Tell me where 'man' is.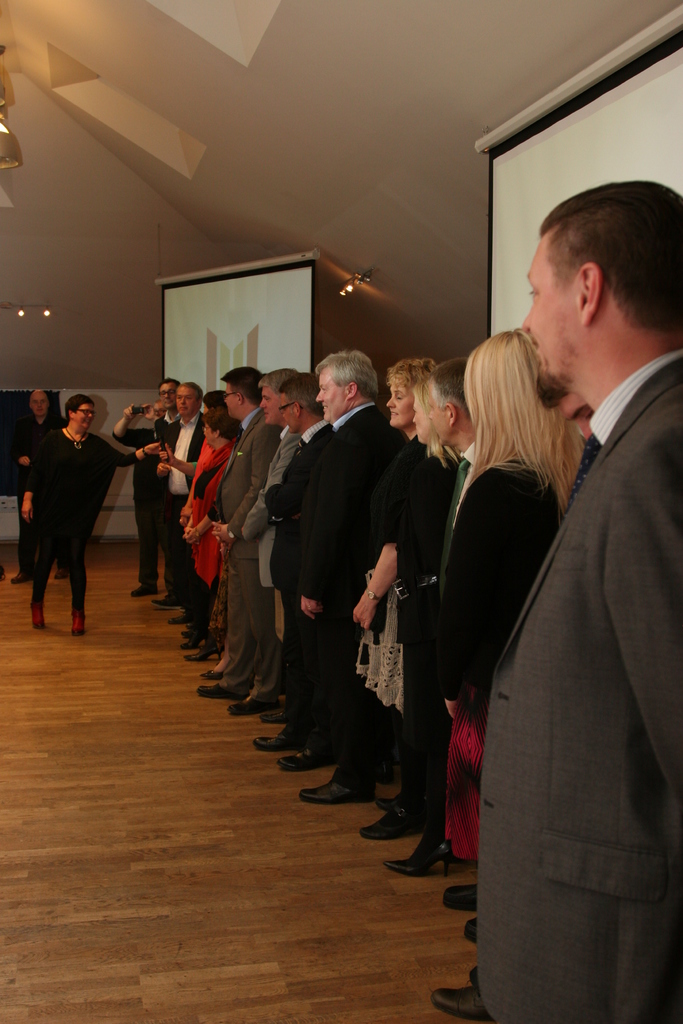
'man' is at bbox(480, 180, 681, 1023).
